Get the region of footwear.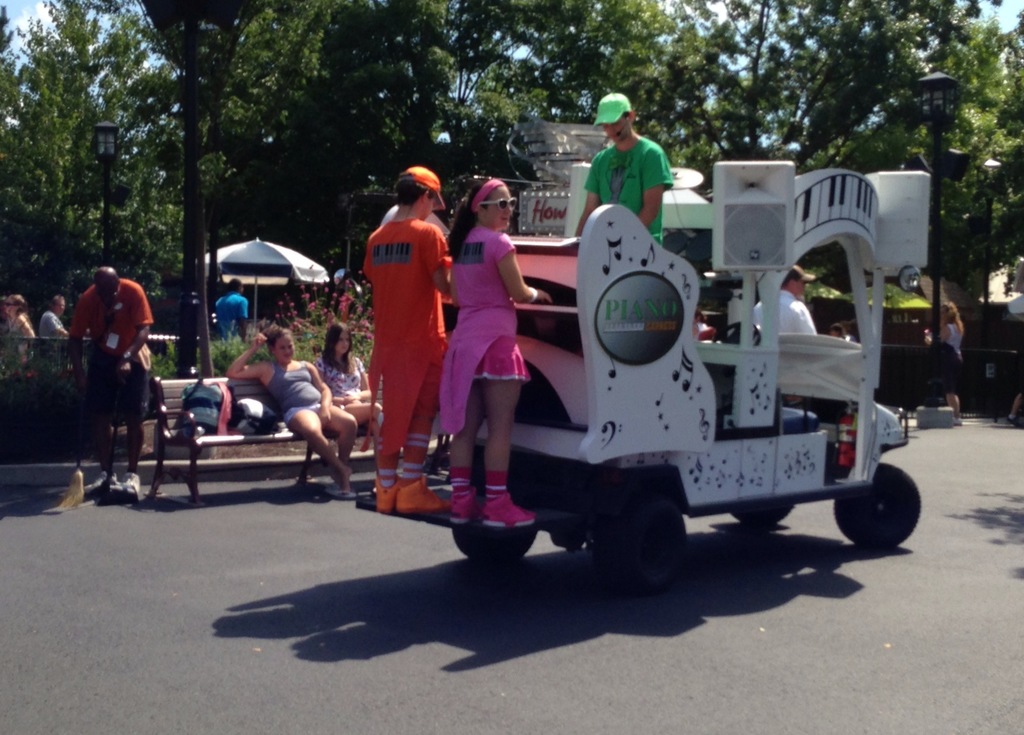
480:493:538:529.
